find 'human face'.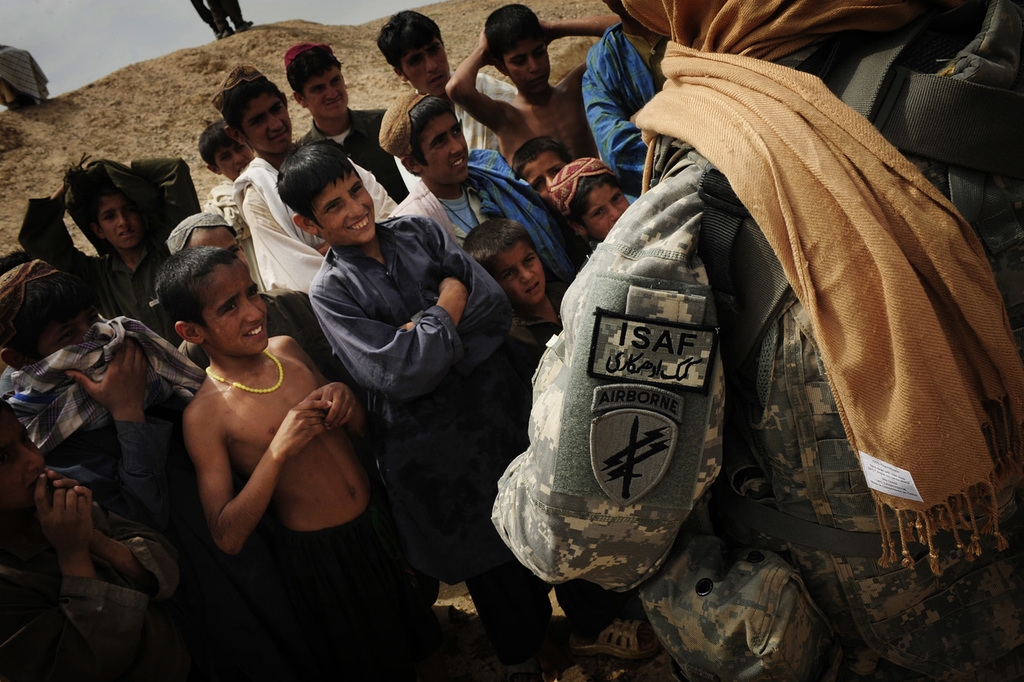
bbox=(305, 70, 353, 122).
